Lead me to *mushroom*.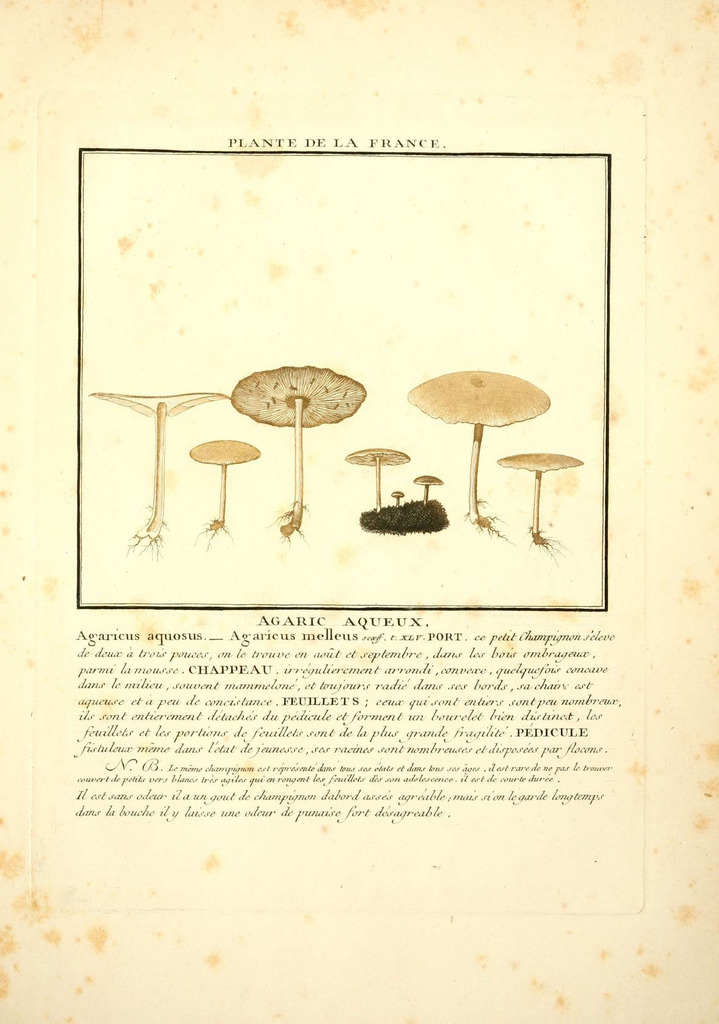
Lead to rect(401, 359, 570, 515).
